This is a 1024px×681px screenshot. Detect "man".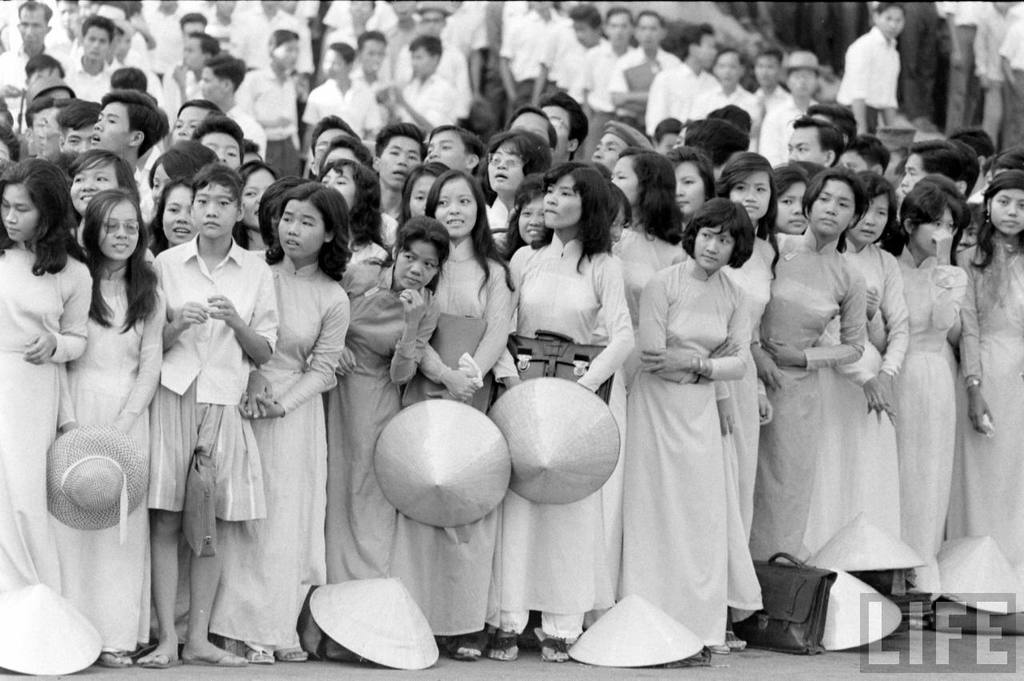
691, 49, 747, 114.
